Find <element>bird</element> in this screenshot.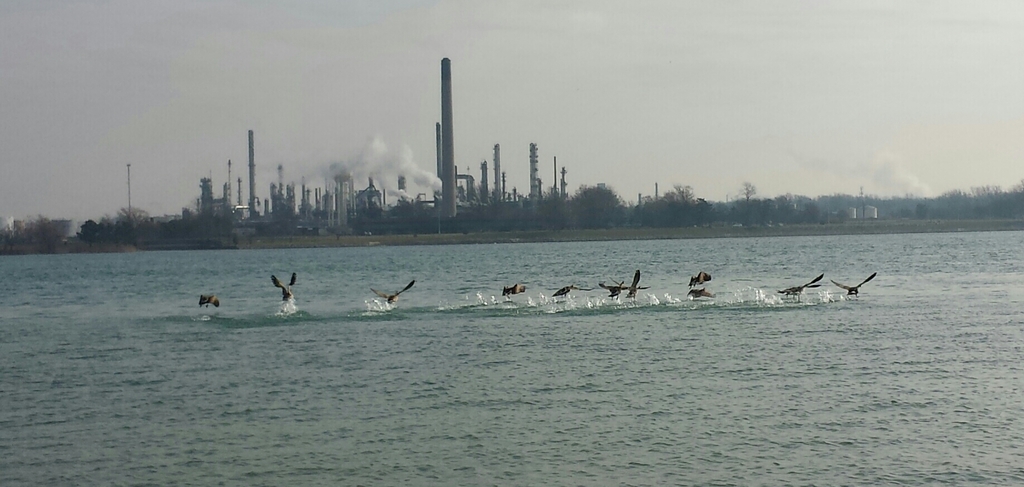
The bounding box for <element>bird</element> is rect(685, 267, 714, 288).
